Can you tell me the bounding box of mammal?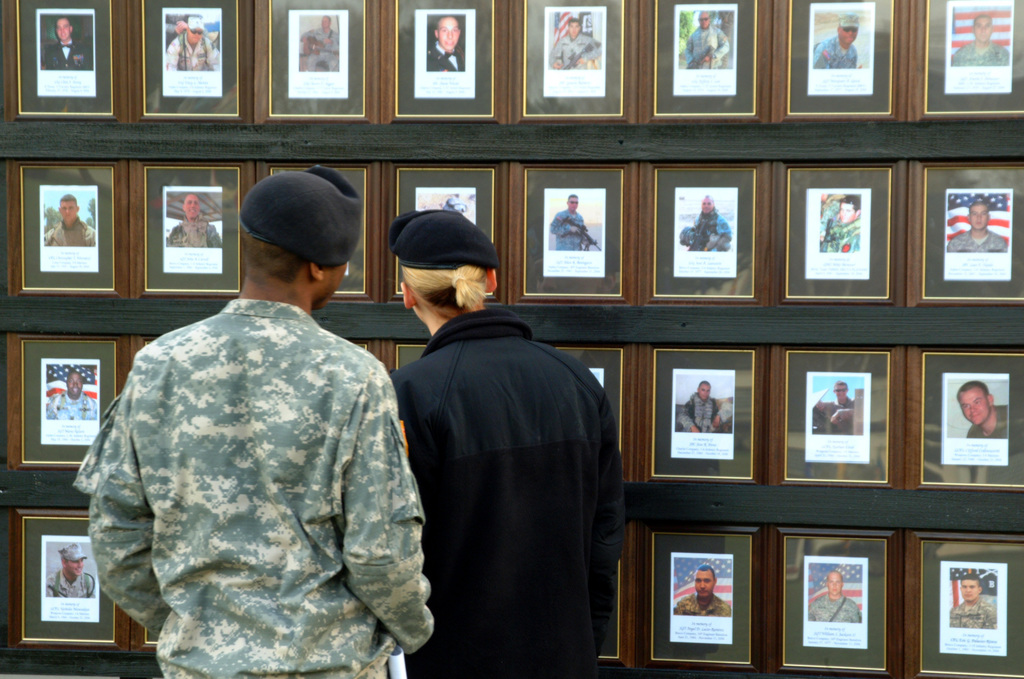
[168,194,220,248].
